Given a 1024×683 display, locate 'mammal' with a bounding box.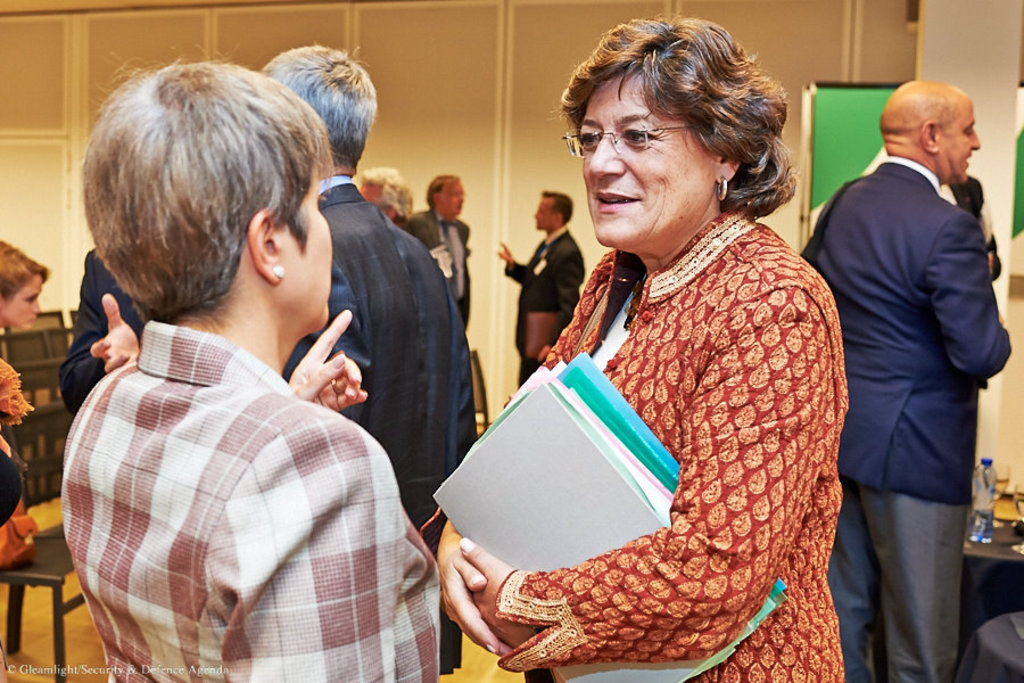
Located: crop(60, 44, 443, 682).
